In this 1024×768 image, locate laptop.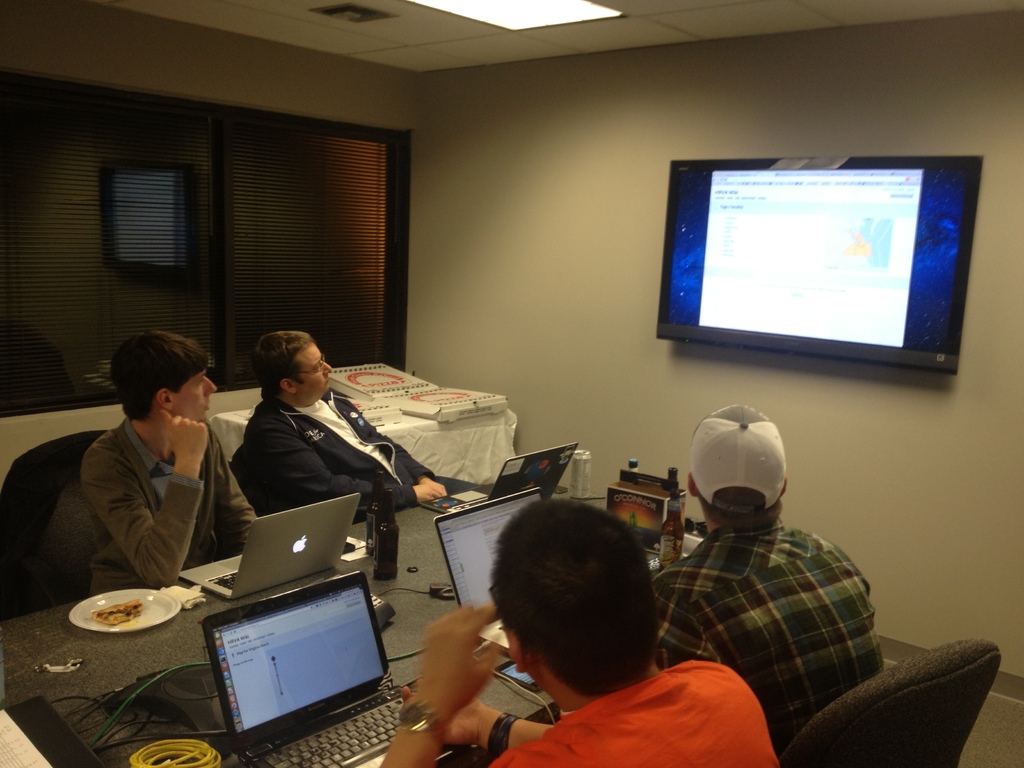
Bounding box: {"x1": 436, "y1": 486, "x2": 540, "y2": 647}.
